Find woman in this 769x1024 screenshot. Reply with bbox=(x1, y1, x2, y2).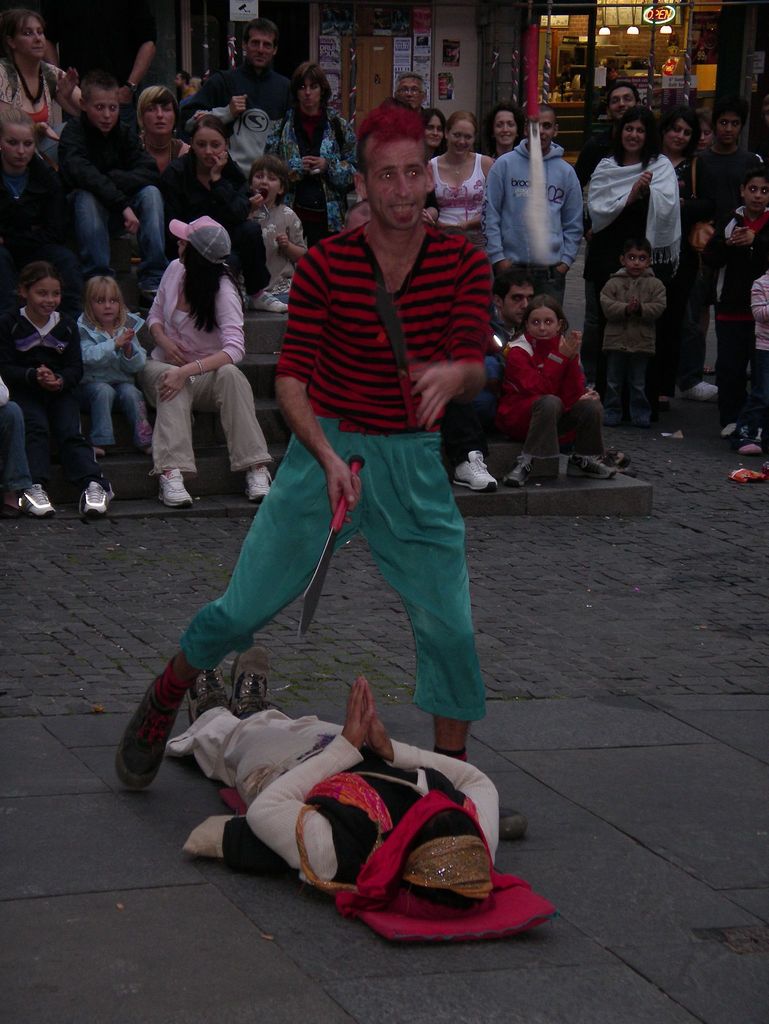
bbox=(130, 211, 259, 498).
